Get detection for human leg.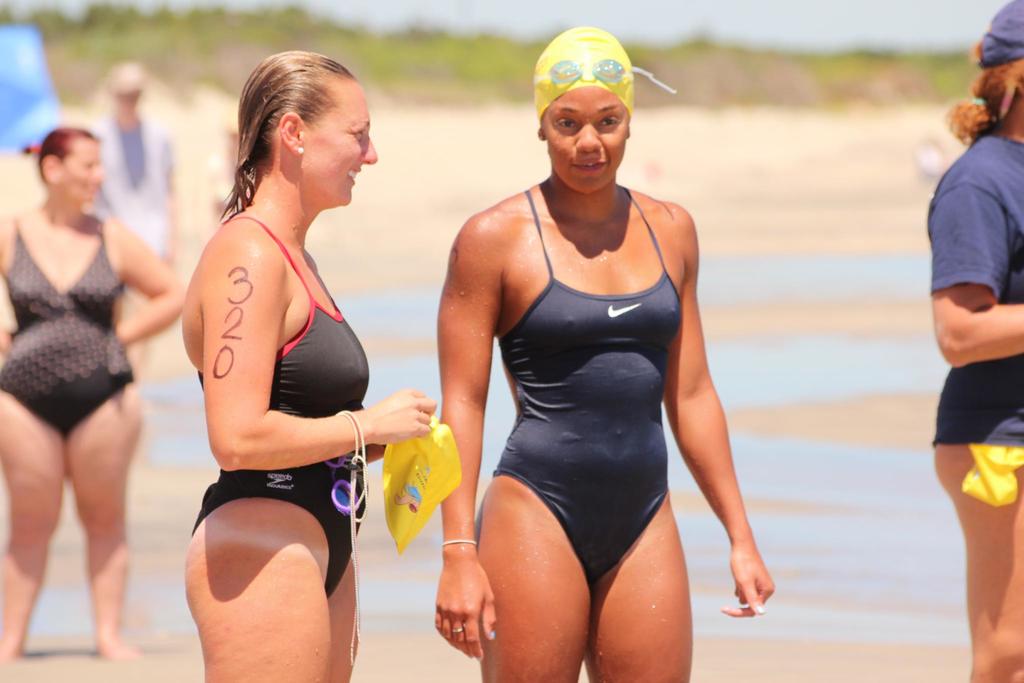
Detection: box(68, 381, 145, 657).
